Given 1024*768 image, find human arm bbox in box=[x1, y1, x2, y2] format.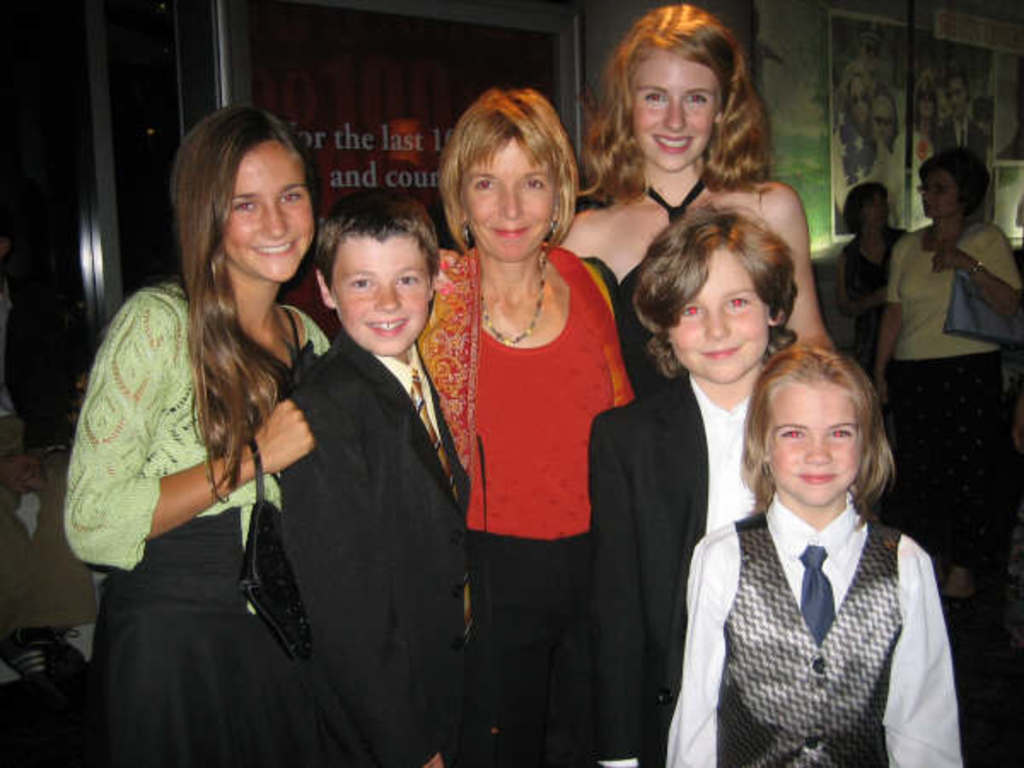
box=[771, 179, 850, 381].
